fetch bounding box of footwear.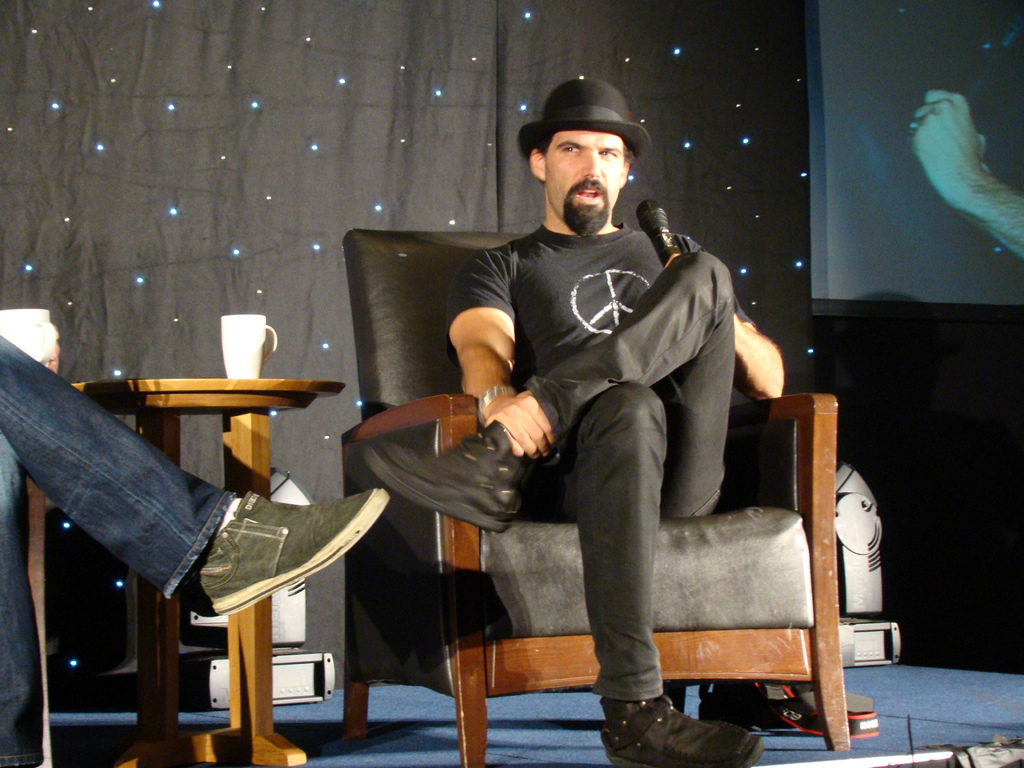
Bbox: pyautogui.locateOnScreen(602, 691, 760, 767).
